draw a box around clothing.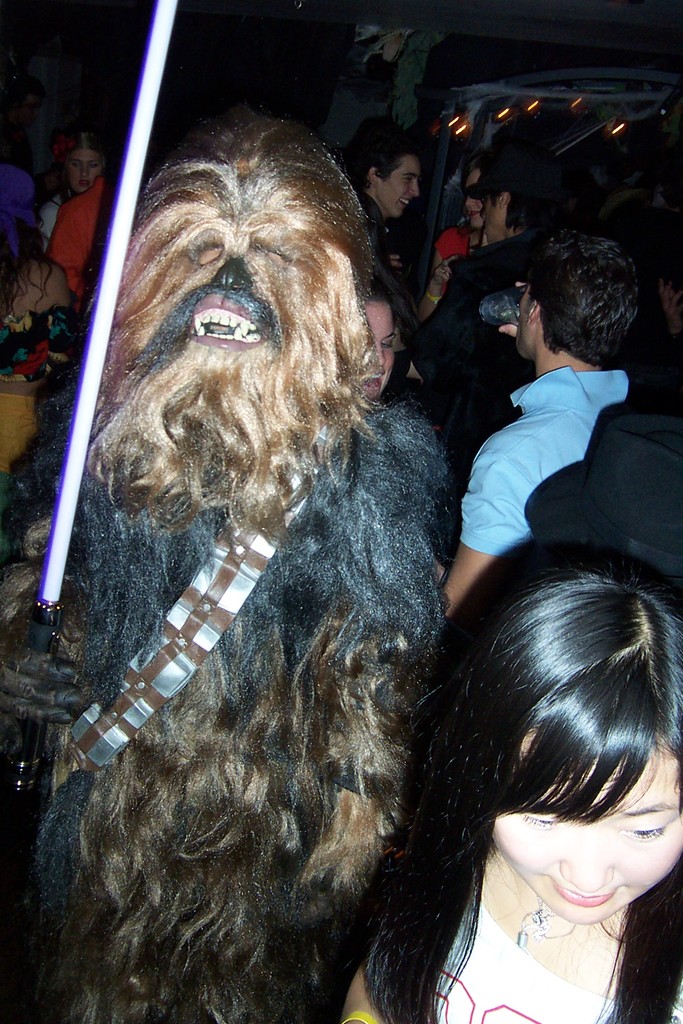
BBox(350, 194, 385, 293).
